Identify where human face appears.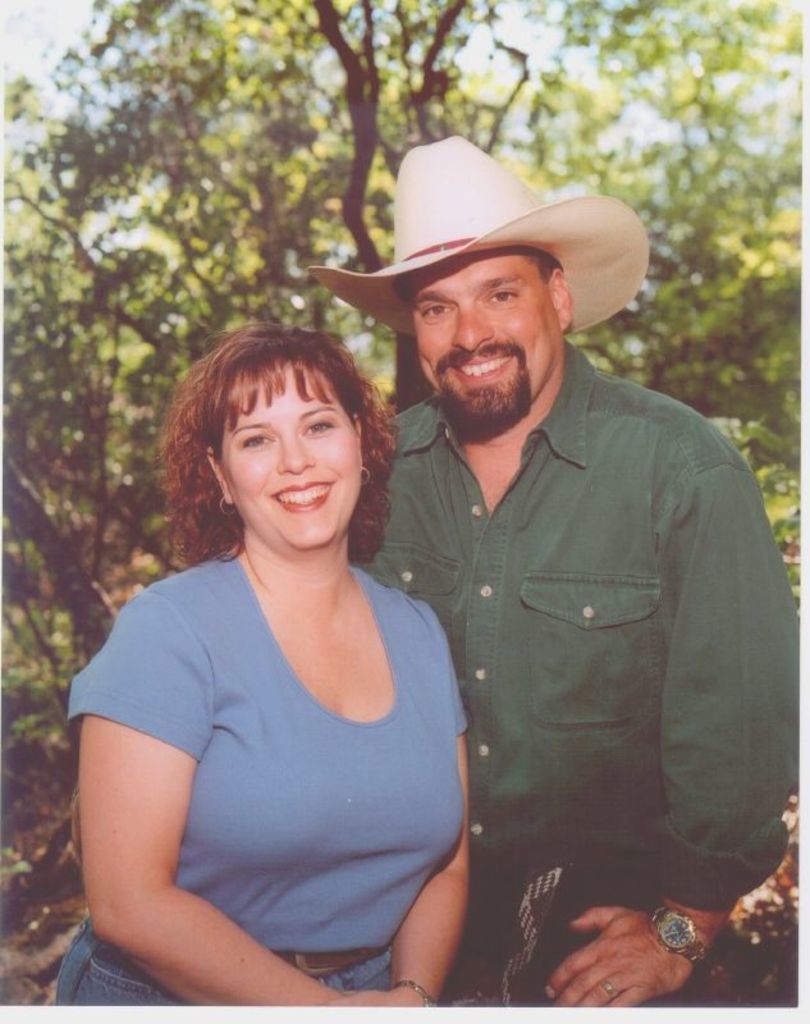
Appears at BBox(406, 251, 549, 421).
